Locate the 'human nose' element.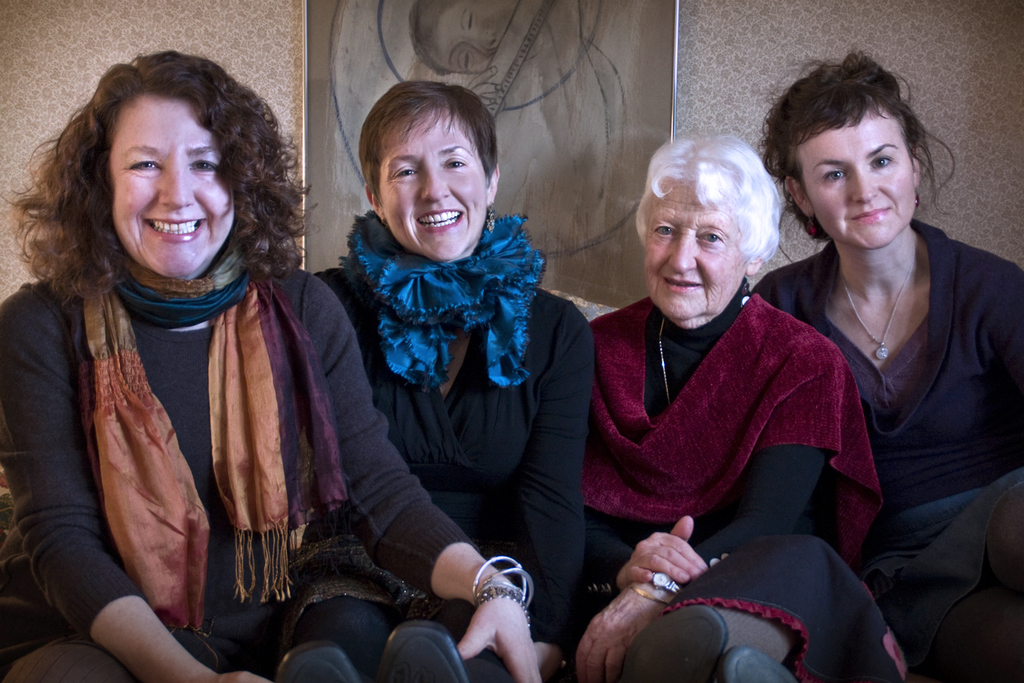
Element bbox: 417:167:449:203.
